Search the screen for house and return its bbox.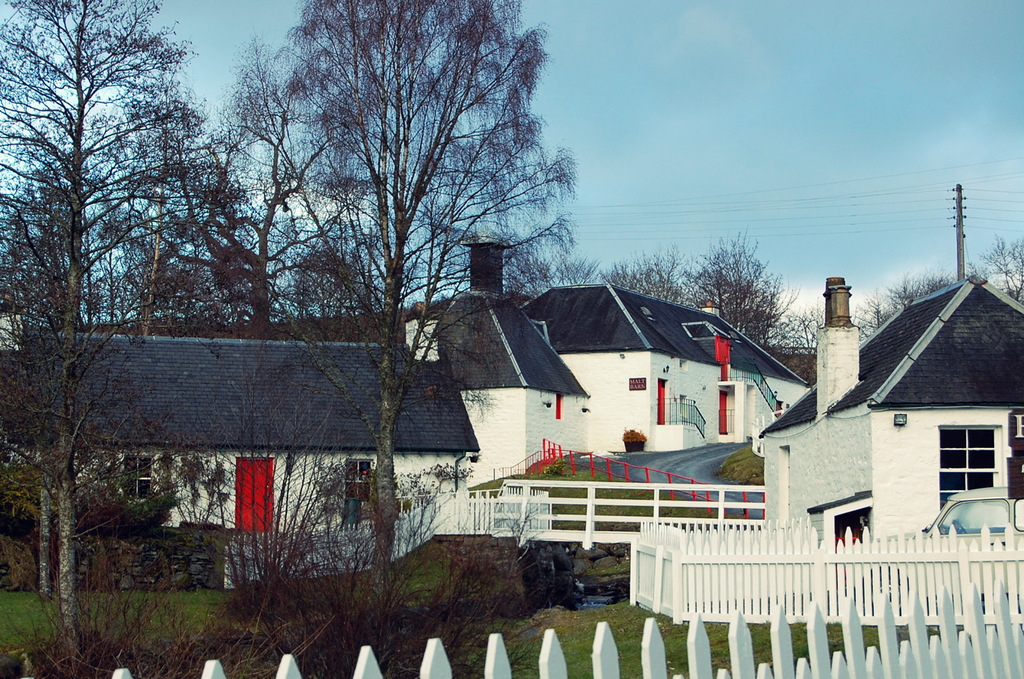
Found: (left=332, top=236, right=585, bottom=538).
